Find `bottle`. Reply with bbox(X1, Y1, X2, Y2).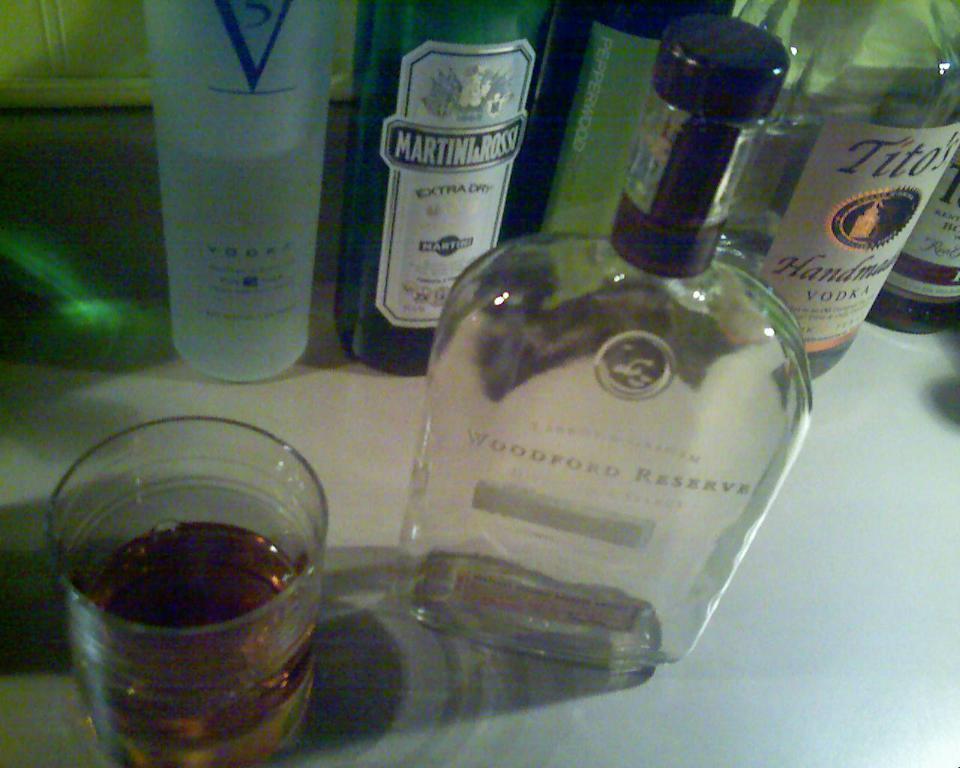
bbox(480, 0, 724, 272).
